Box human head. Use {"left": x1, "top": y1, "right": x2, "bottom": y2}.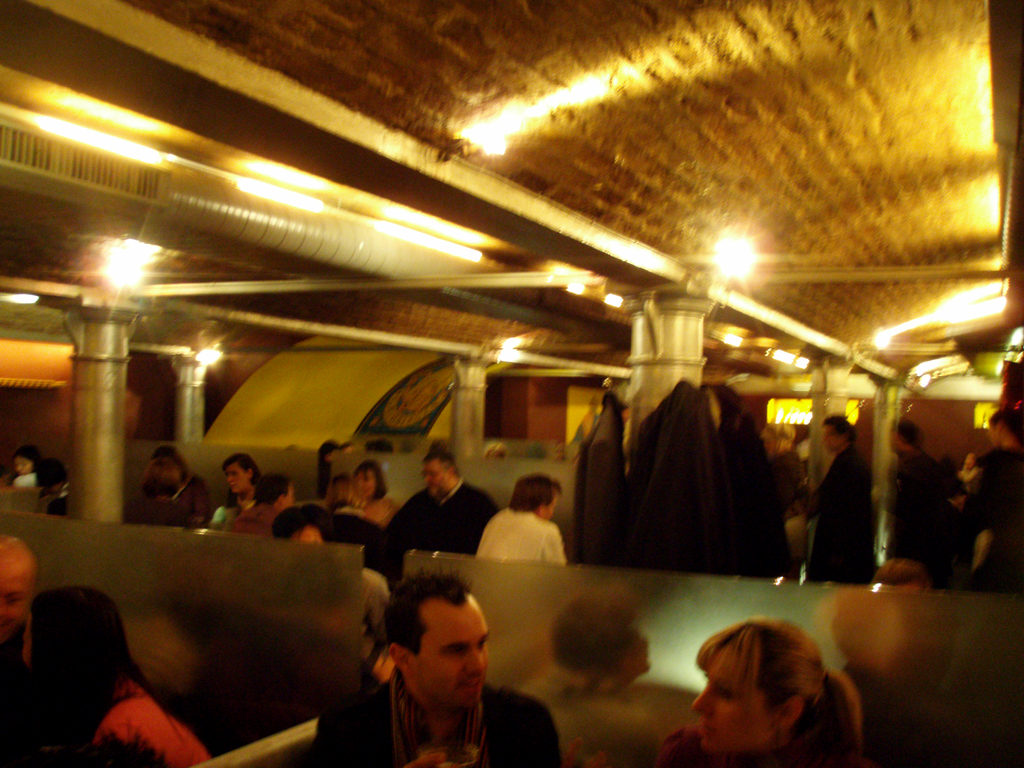
{"left": 375, "top": 574, "right": 502, "bottom": 723}.
